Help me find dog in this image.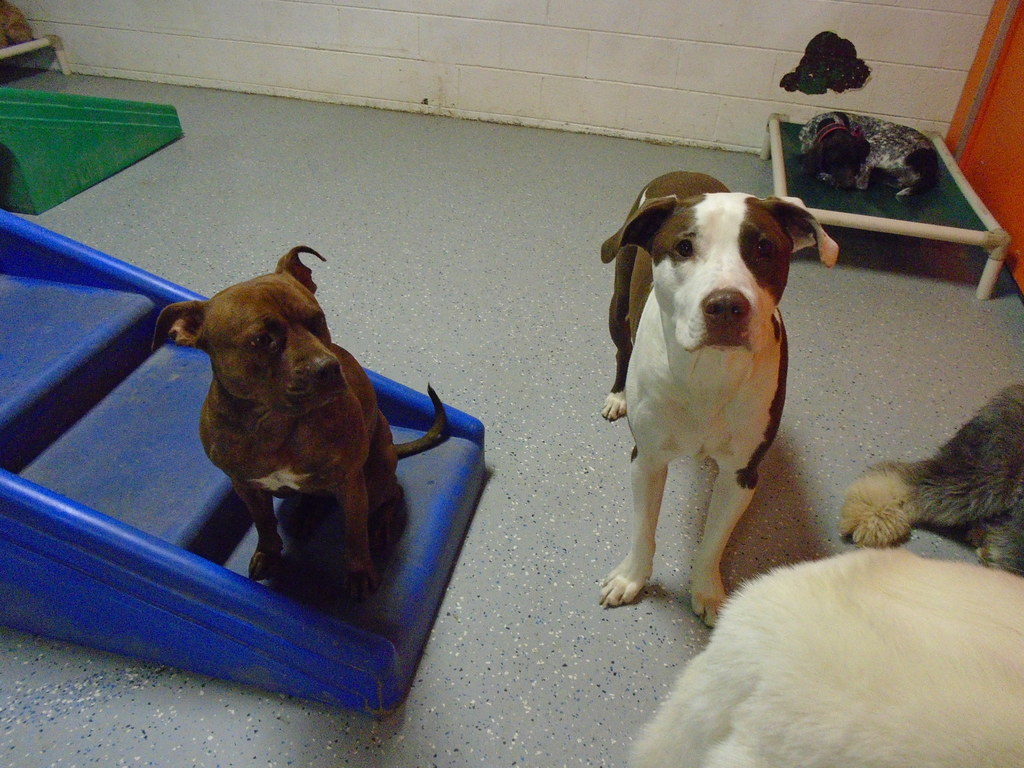
Found it: [left=799, top=113, right=953, bottom=202].
